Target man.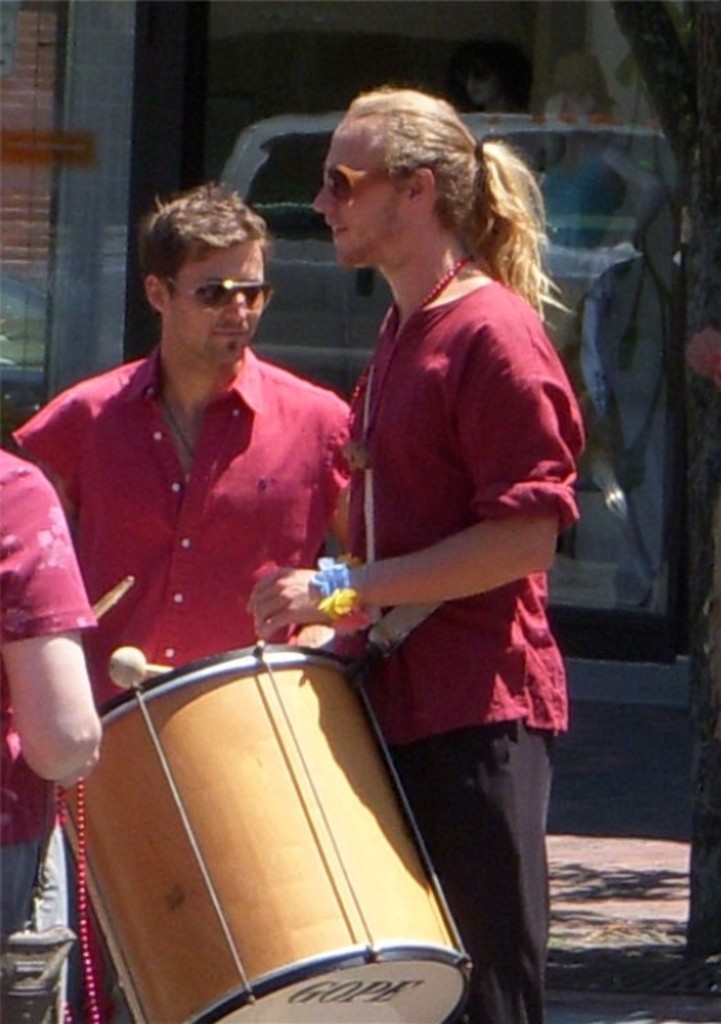
Target region: [0,191,374,1023].
